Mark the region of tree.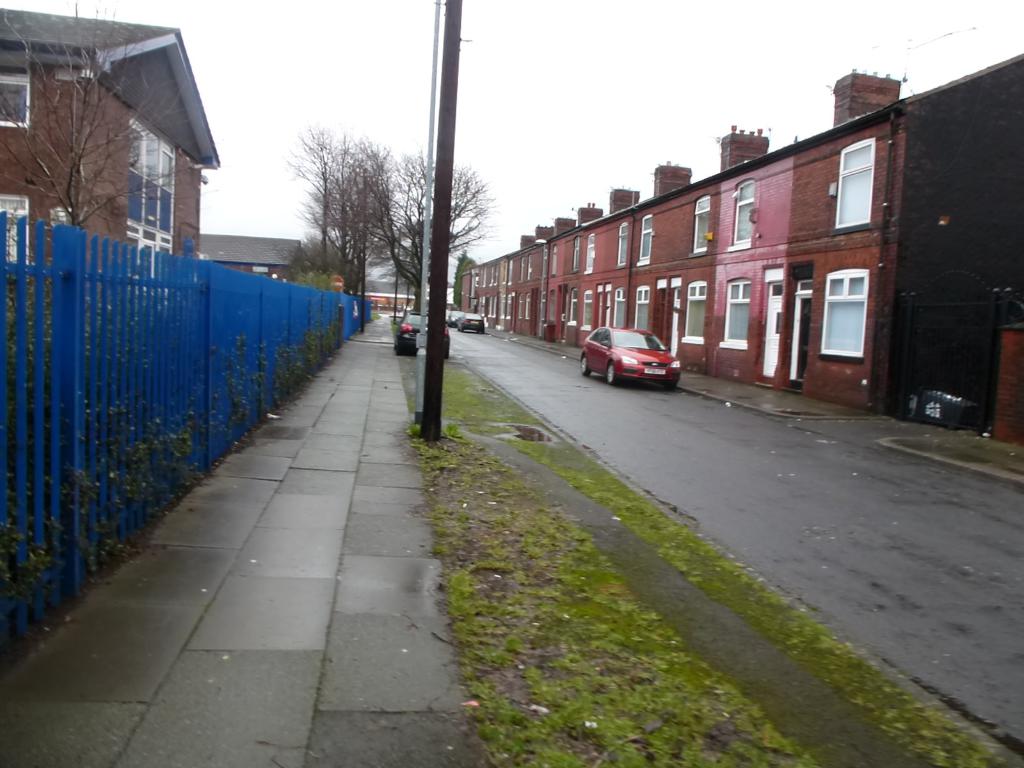
Region: pyautogui.locateOnScreen(359, 142, 488, 314).
